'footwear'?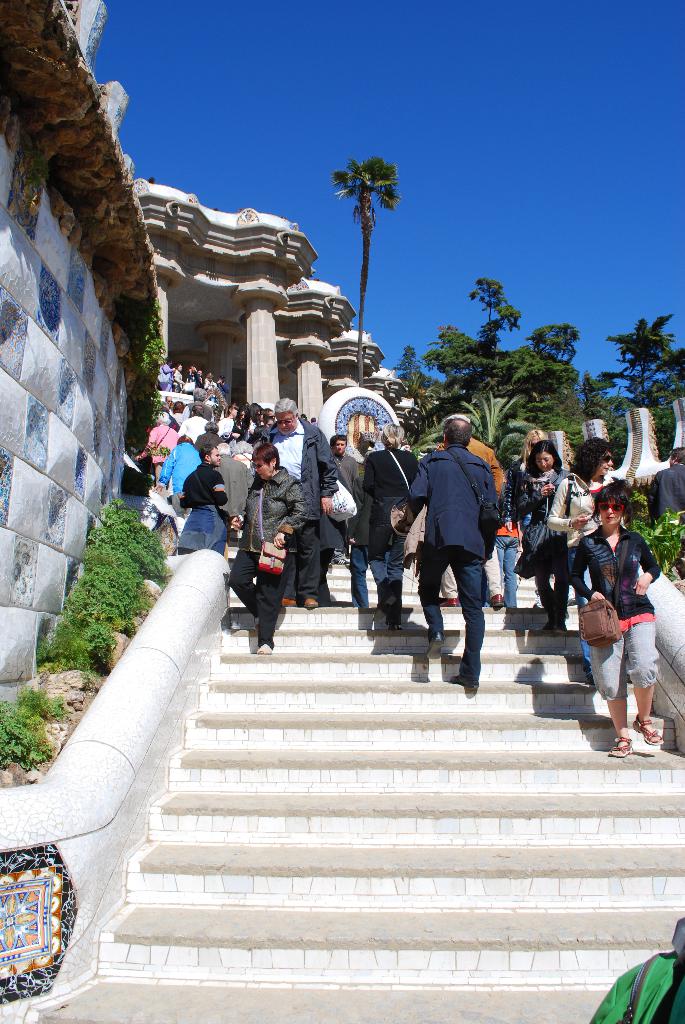
rect(281, 596, 295, 605)
